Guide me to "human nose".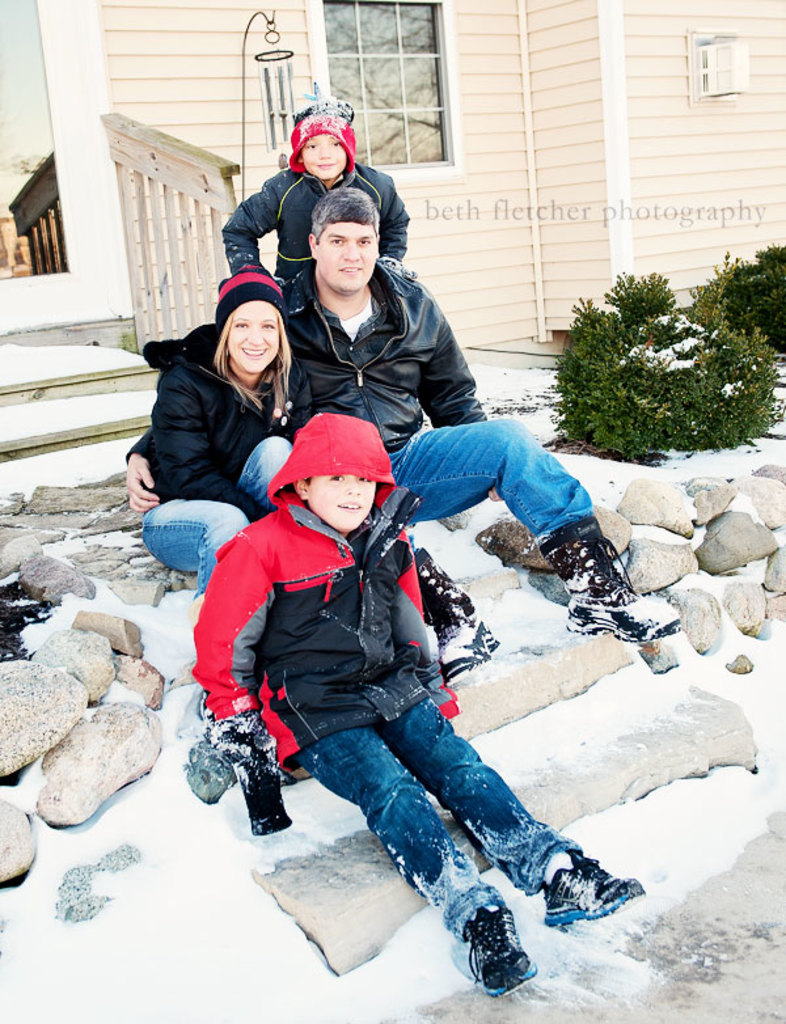
Guidance: region(249, 326, 261, 344).
